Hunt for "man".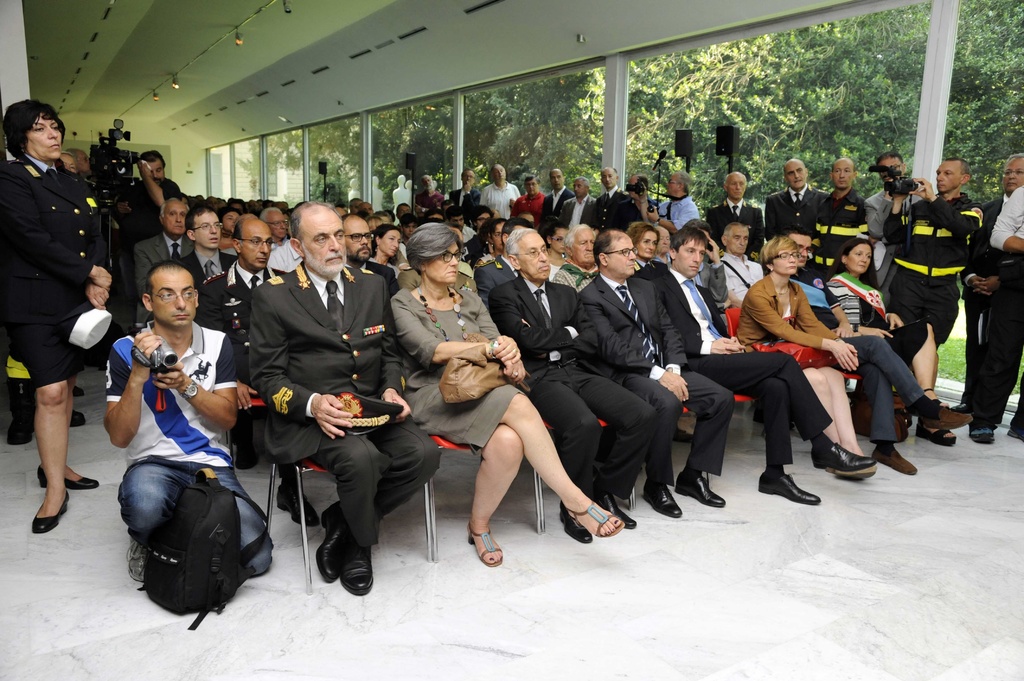
Hunted down at {"x1": 783, "y1": 225, "x2": 970, "y2": 475}.
